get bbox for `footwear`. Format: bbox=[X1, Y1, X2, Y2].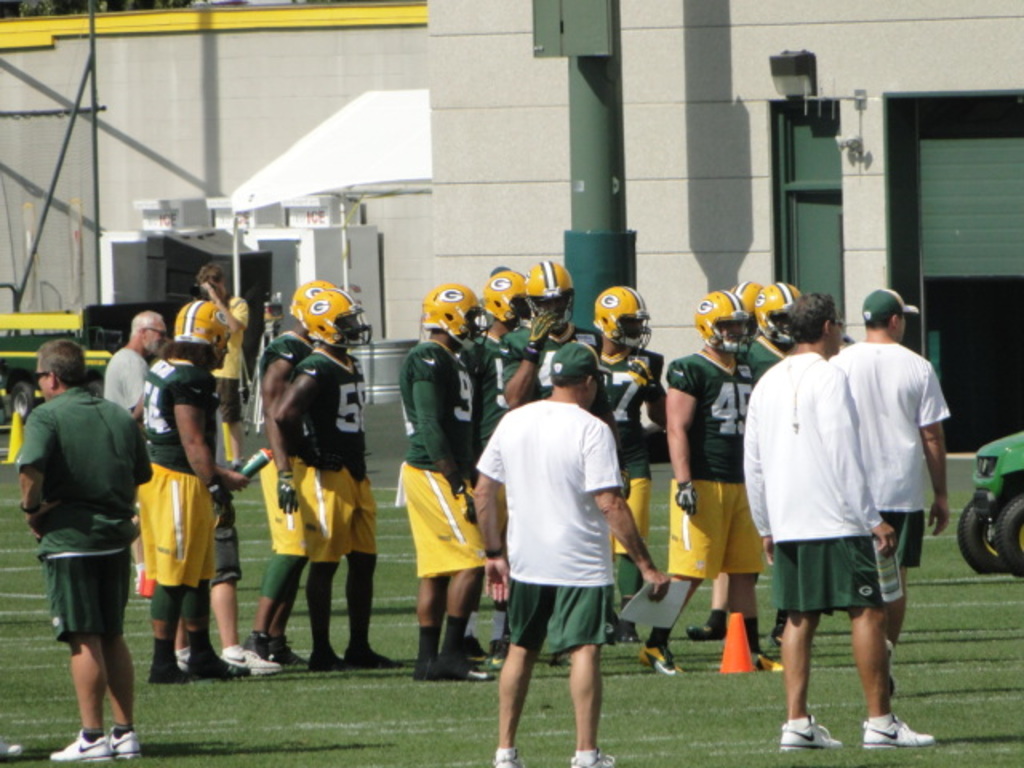
bbox=[571, 747, 618, 766].
